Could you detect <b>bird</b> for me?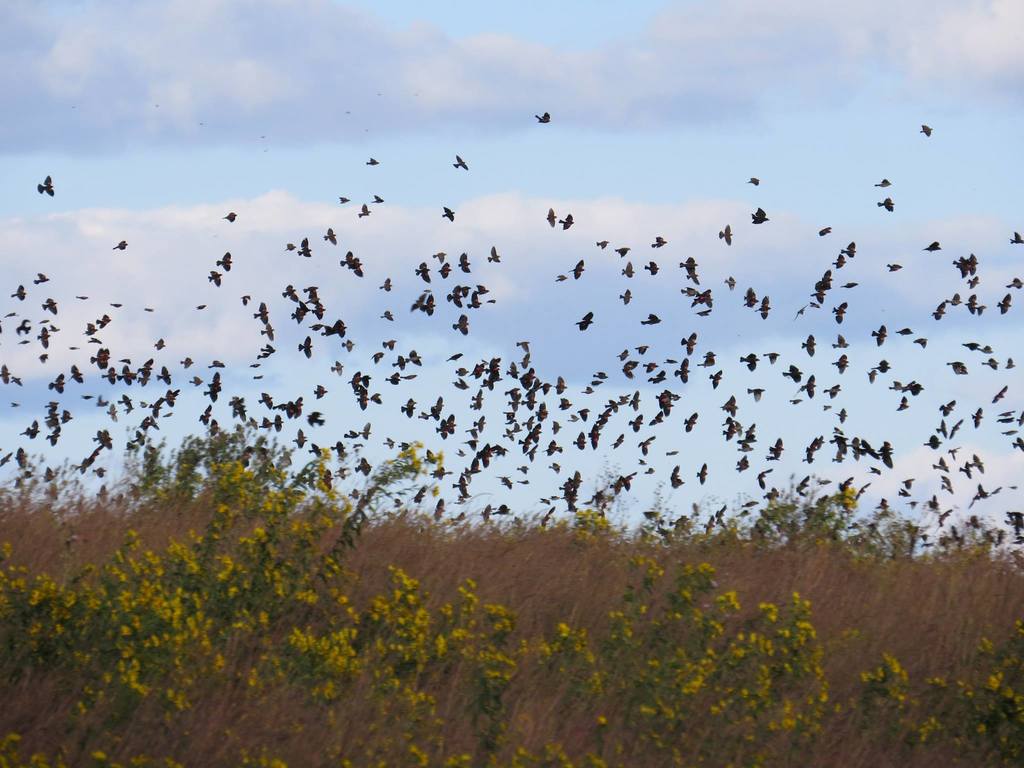
Detection result: 747/177/760/188.
